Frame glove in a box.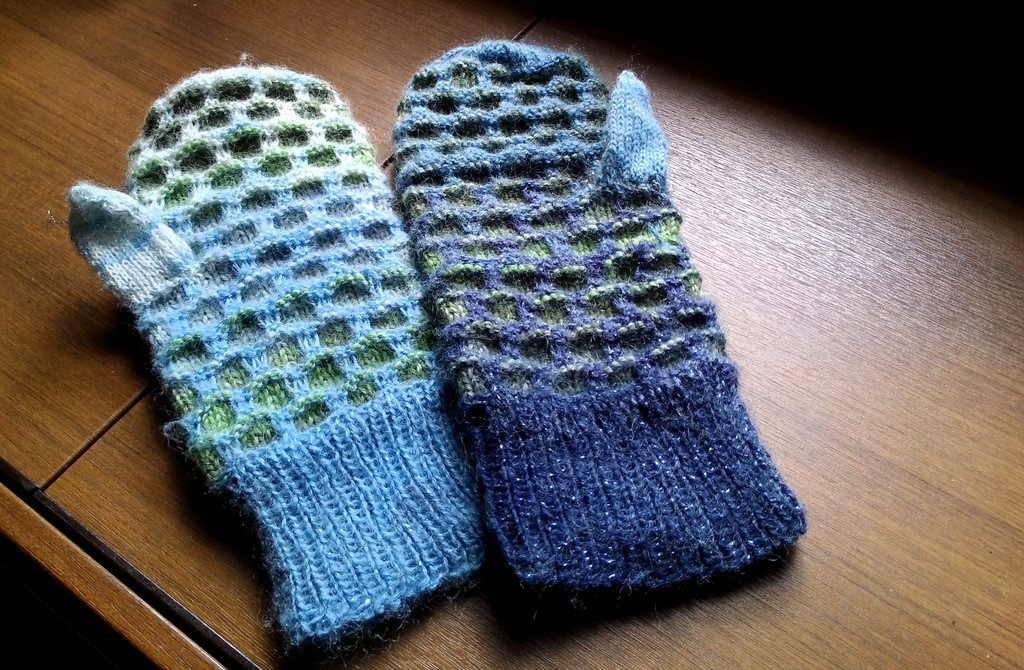
388/33/812/587.
